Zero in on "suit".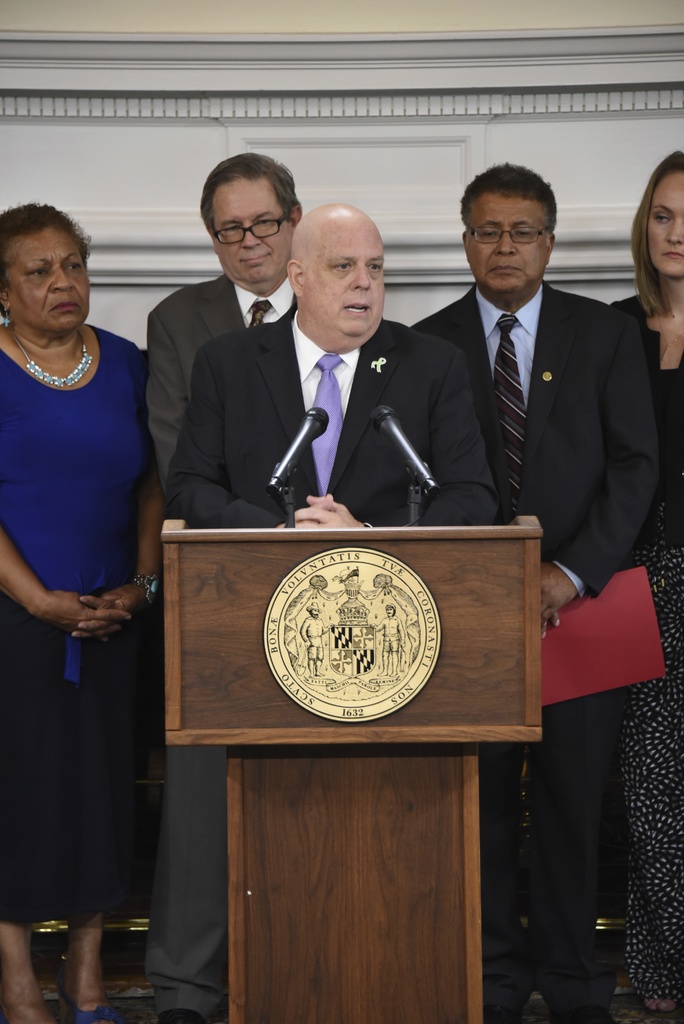
Zeroed in: rect(161, 301, 499, 526).
